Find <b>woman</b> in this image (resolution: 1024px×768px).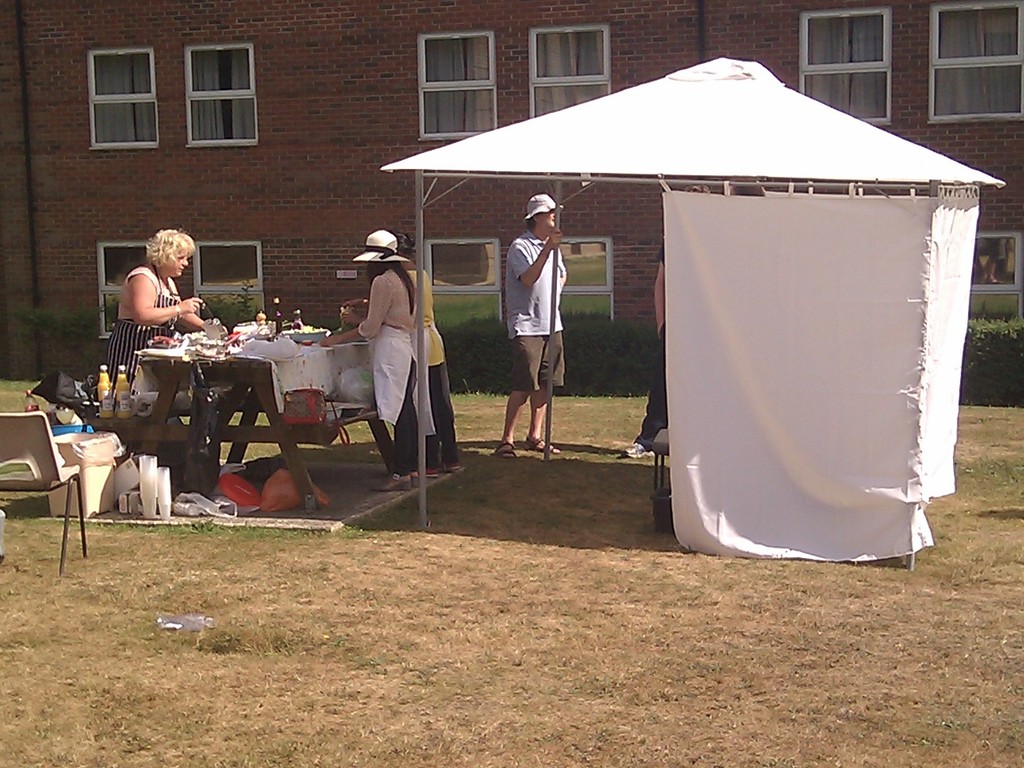
pyautogui.locateOnScreen(105, 223, 207, 384).
